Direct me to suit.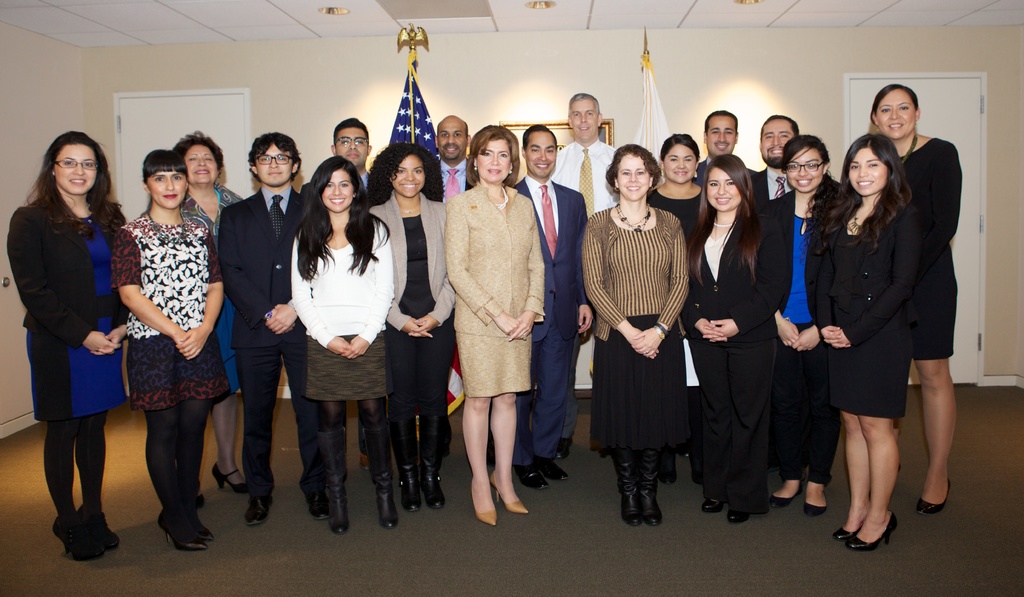
Direction: {"x1": 805, "y1": 192, "x2": 922, "y2": 342}.
